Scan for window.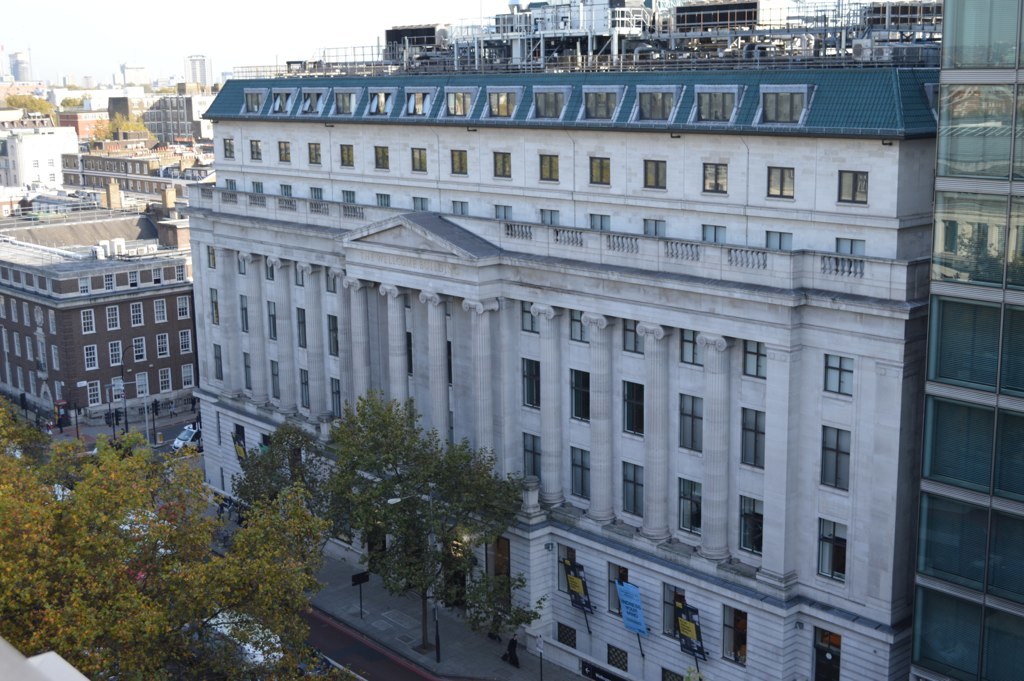
Scan result: box(819, 516, 844, 581).
